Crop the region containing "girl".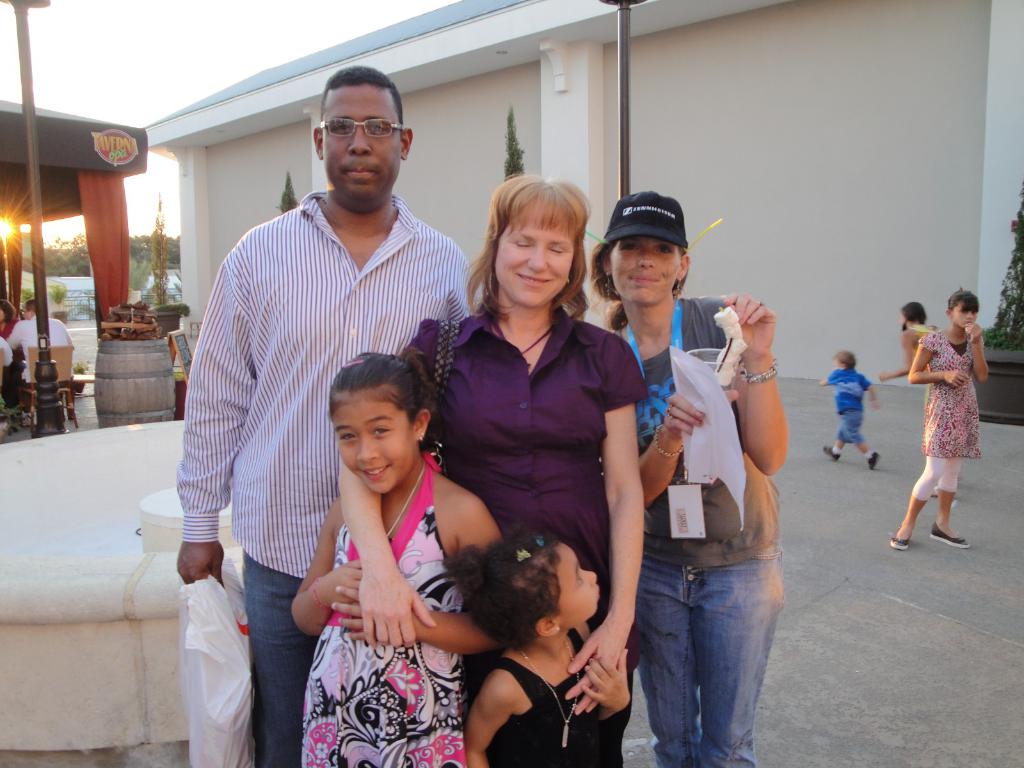
Crop region: bbox(439, 521, 634, 767).
